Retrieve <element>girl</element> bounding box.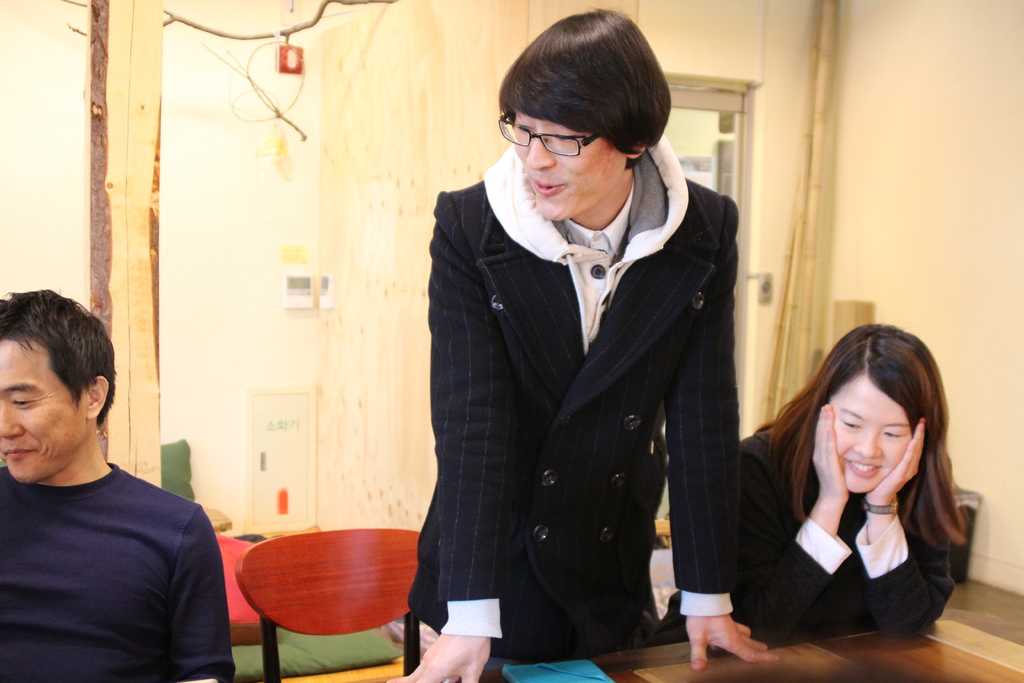
Bounding box: {"left": 653, "top": 325, "right": 971, "bottom": 646}.
